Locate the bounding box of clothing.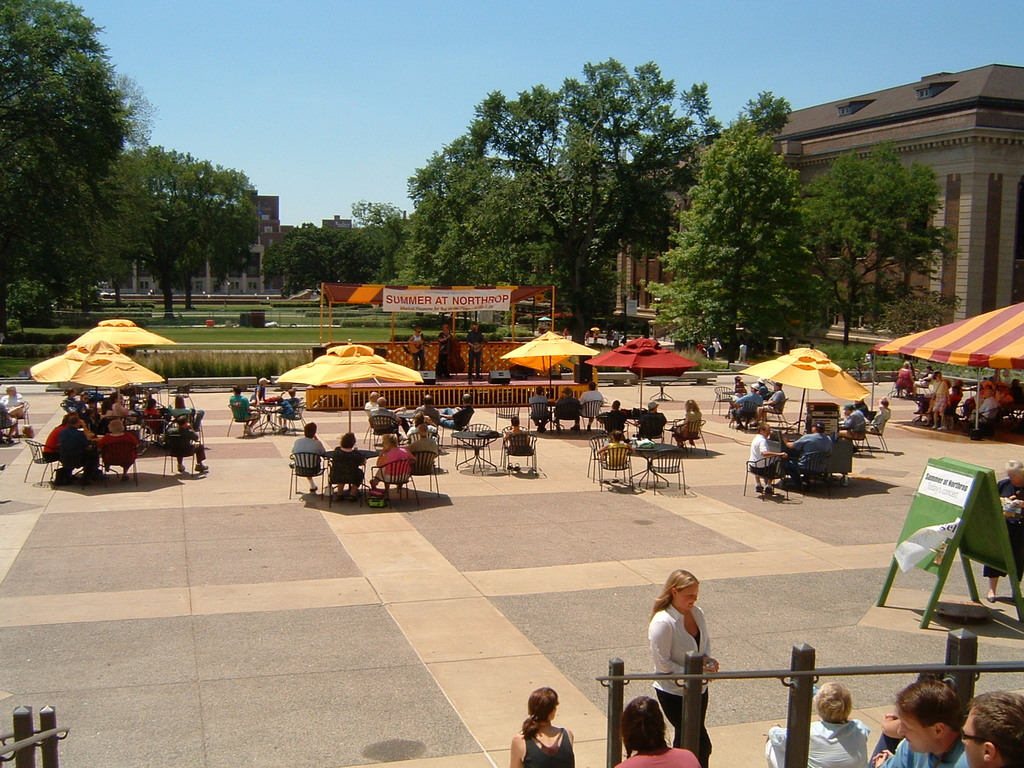
Bounding box: [left=610, top=328, right=621, bottom=345].
